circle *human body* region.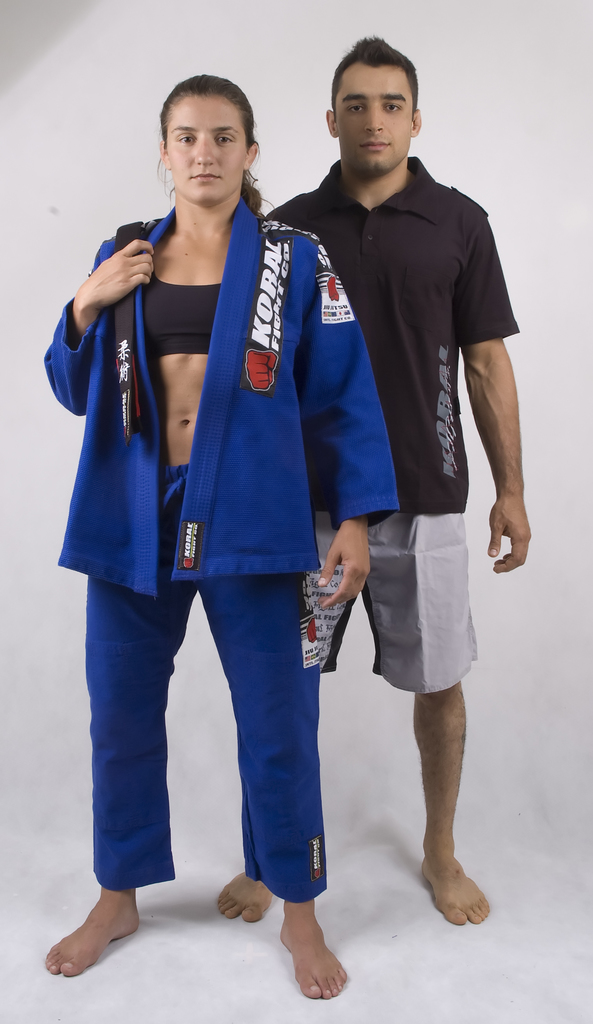
Region: crop(267, 38, 528, 925).
